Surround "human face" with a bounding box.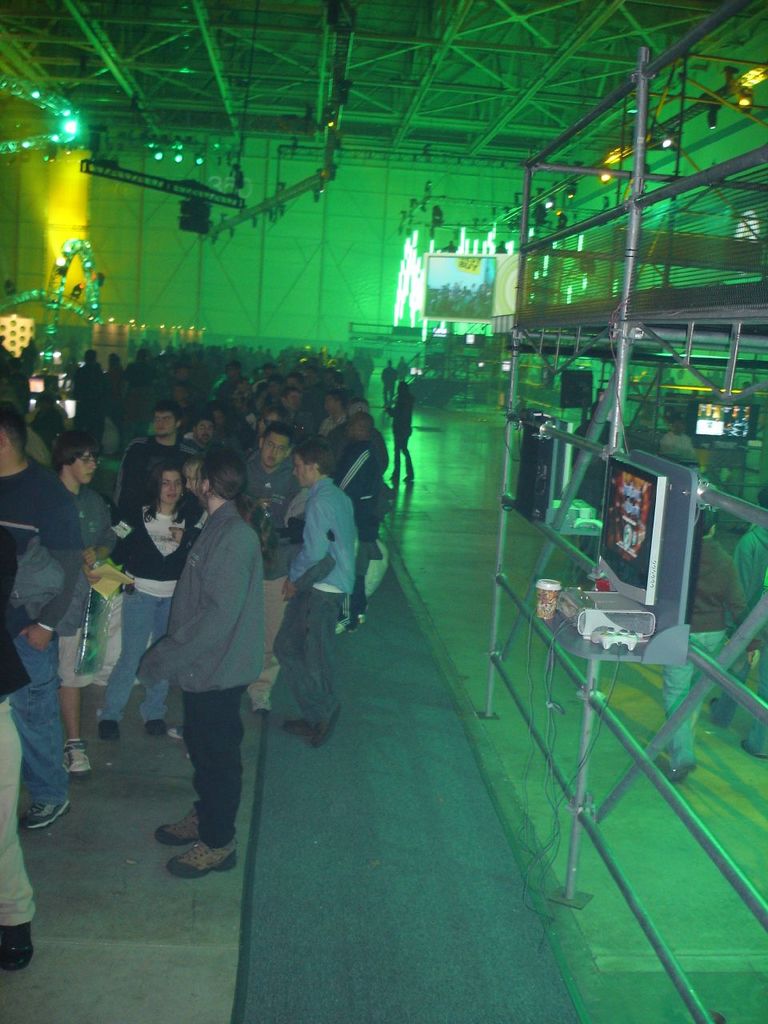
{"left": 258, "top": 433, "right": 294, "bottom": 468}.
